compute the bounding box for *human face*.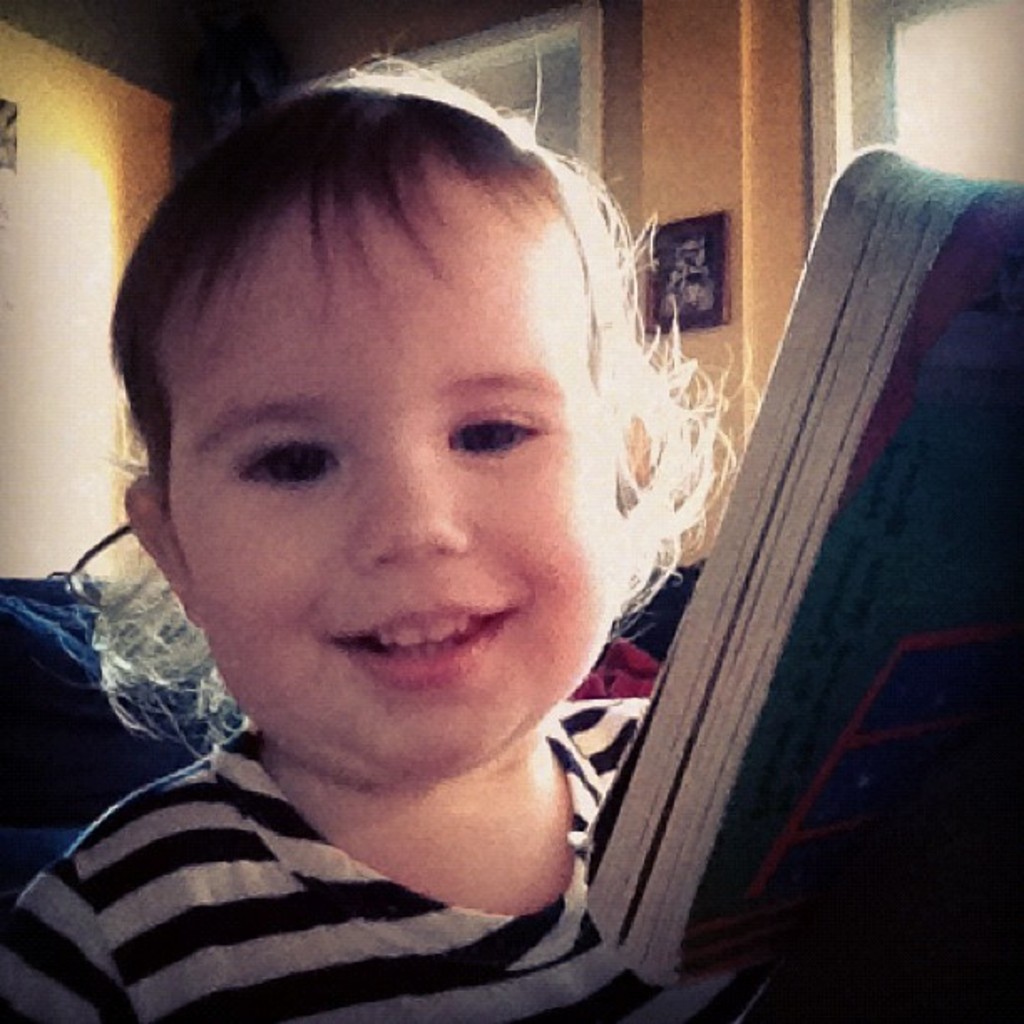
locate(169, 197, 619, 778).
